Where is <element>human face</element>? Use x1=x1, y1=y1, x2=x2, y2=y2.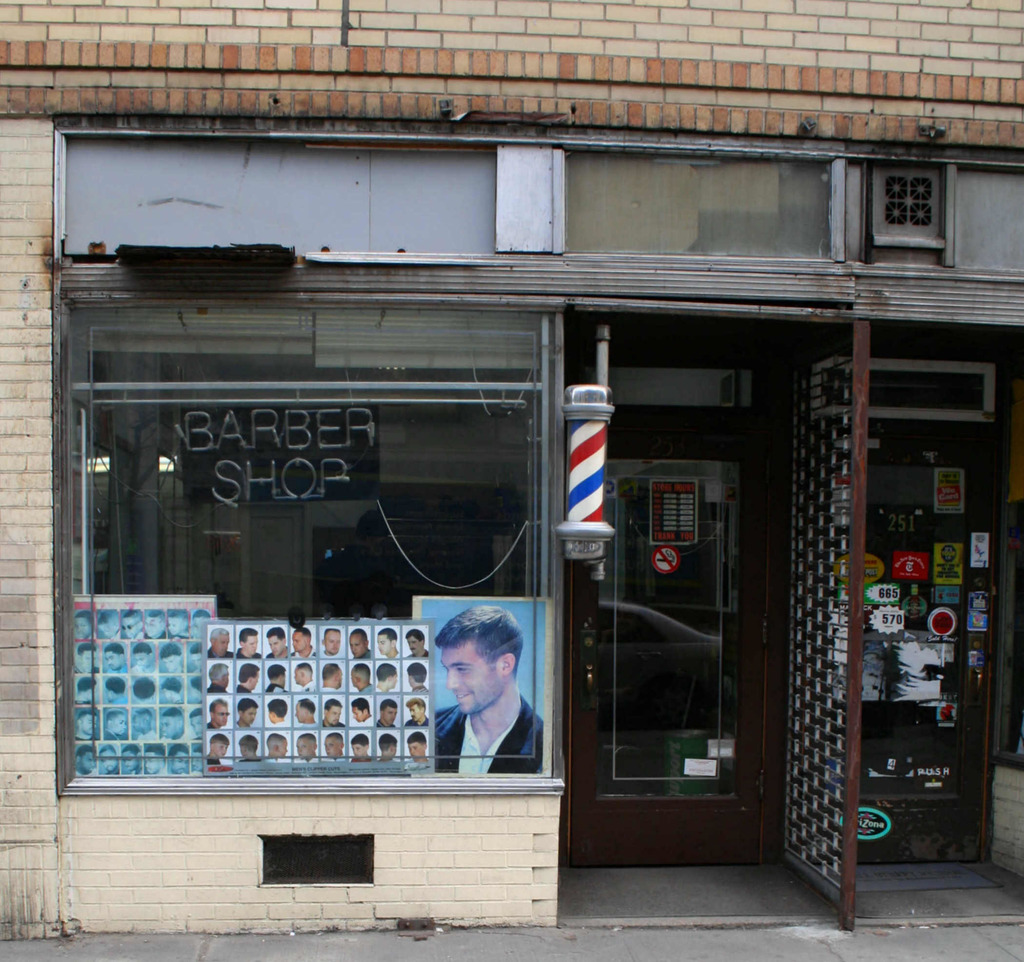
x1=266, y1=636, x2=285, y2=657.
